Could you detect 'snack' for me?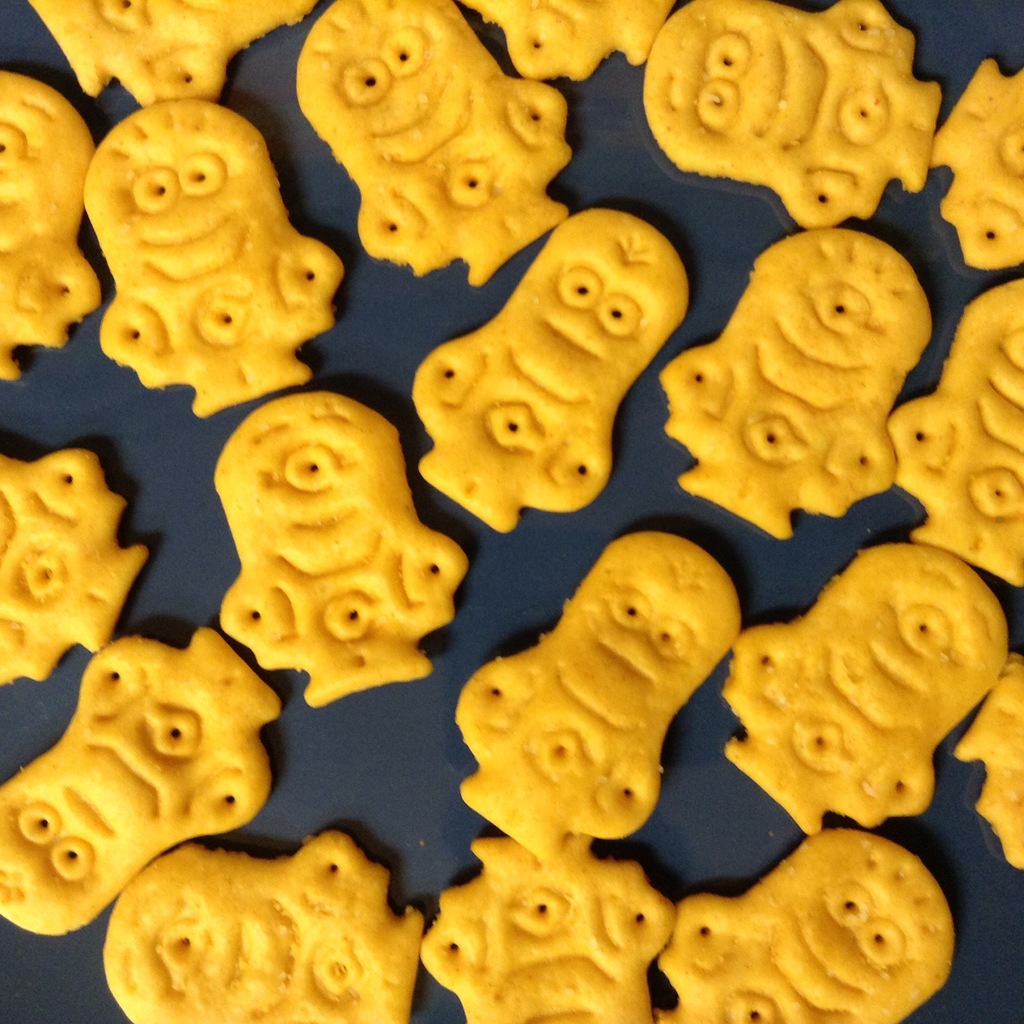
Detection result: {"x1": 0, "y1": 624, "x2": 268, "y2": 937}.
